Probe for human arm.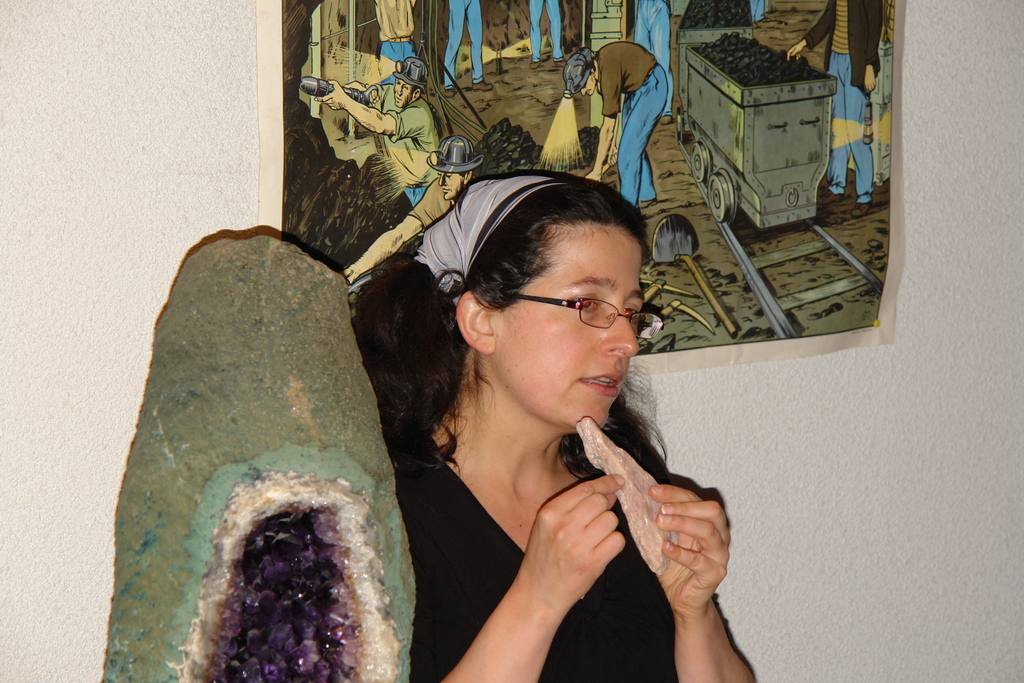
Probe result: 785:0:841:61.
